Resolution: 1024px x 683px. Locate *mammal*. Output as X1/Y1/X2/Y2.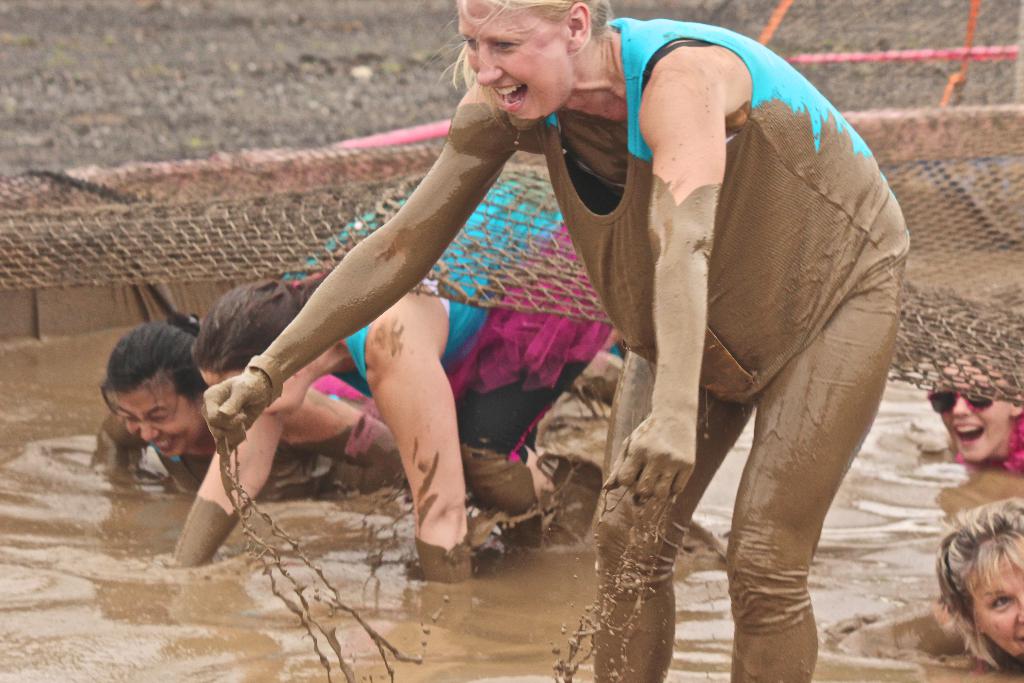
204/0/913/682.
